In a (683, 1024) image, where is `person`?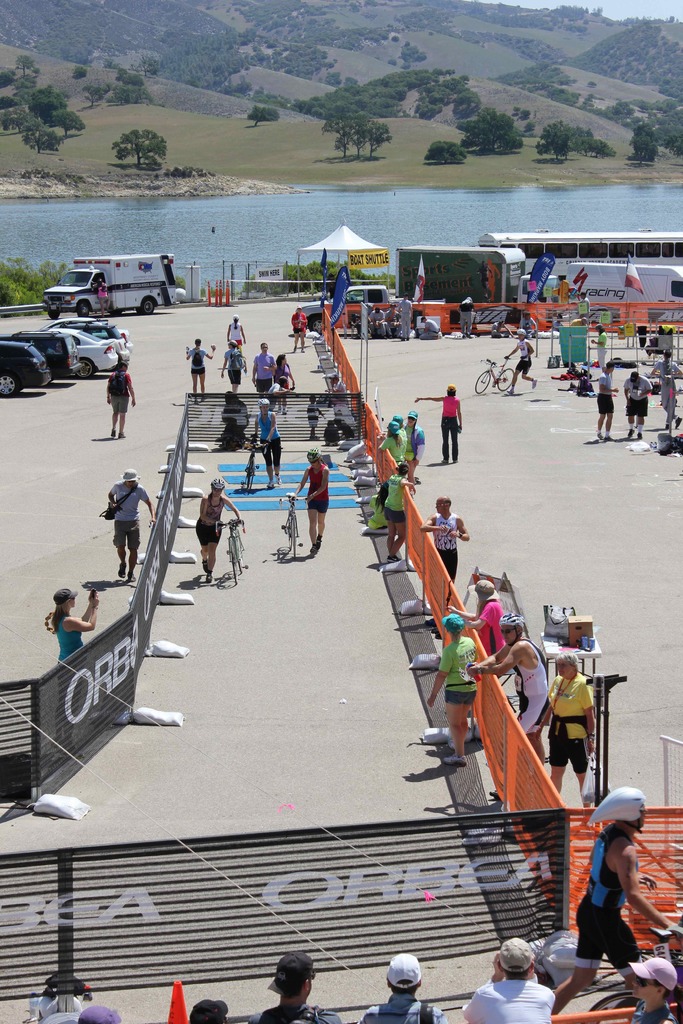
pyautogui.locateOnScreen(220, 337, 250, 395).
